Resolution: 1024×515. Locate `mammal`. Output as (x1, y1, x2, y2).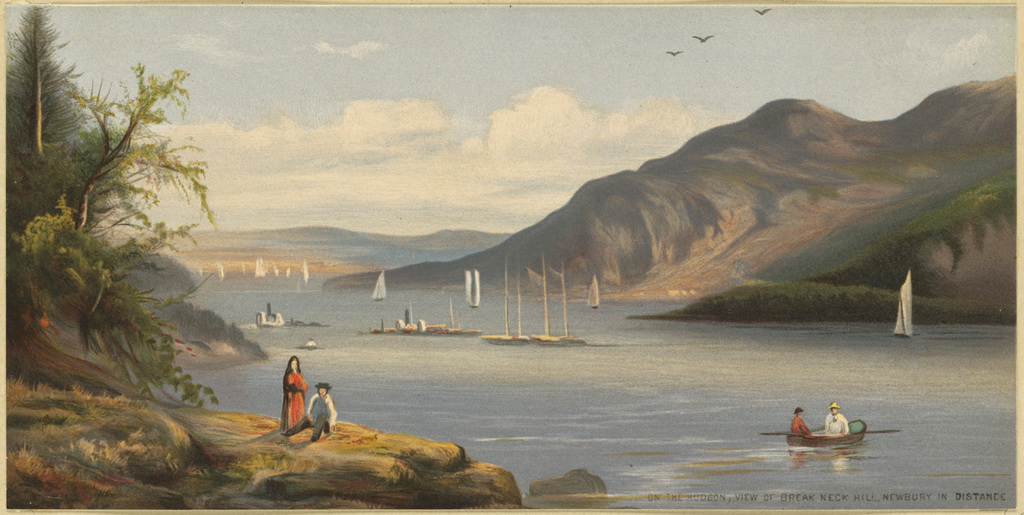
(789, 406, 812, 435).
